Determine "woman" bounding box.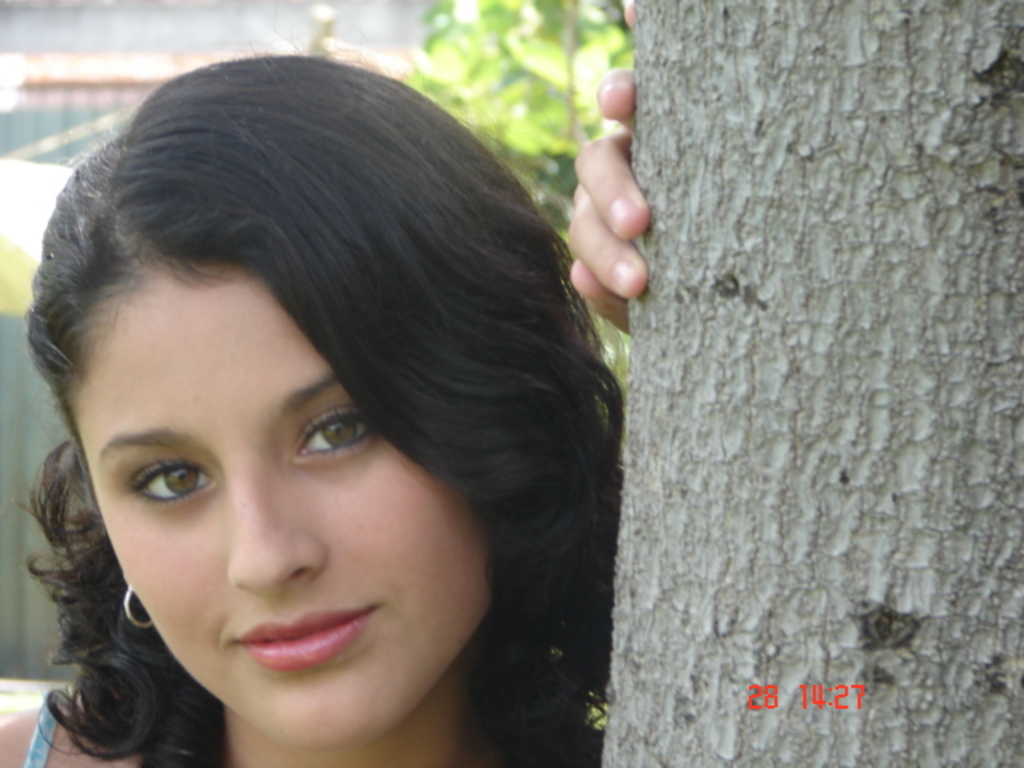
Determined: bbox(0, 48, 661, 767).
